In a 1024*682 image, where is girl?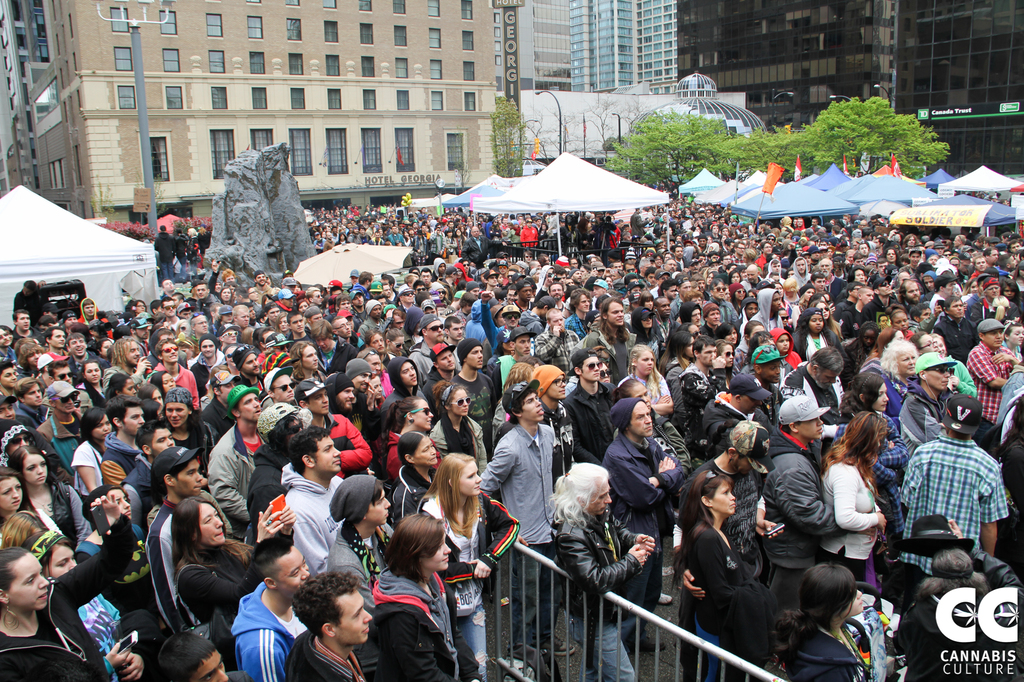
box(429, 280, 452, 303).
